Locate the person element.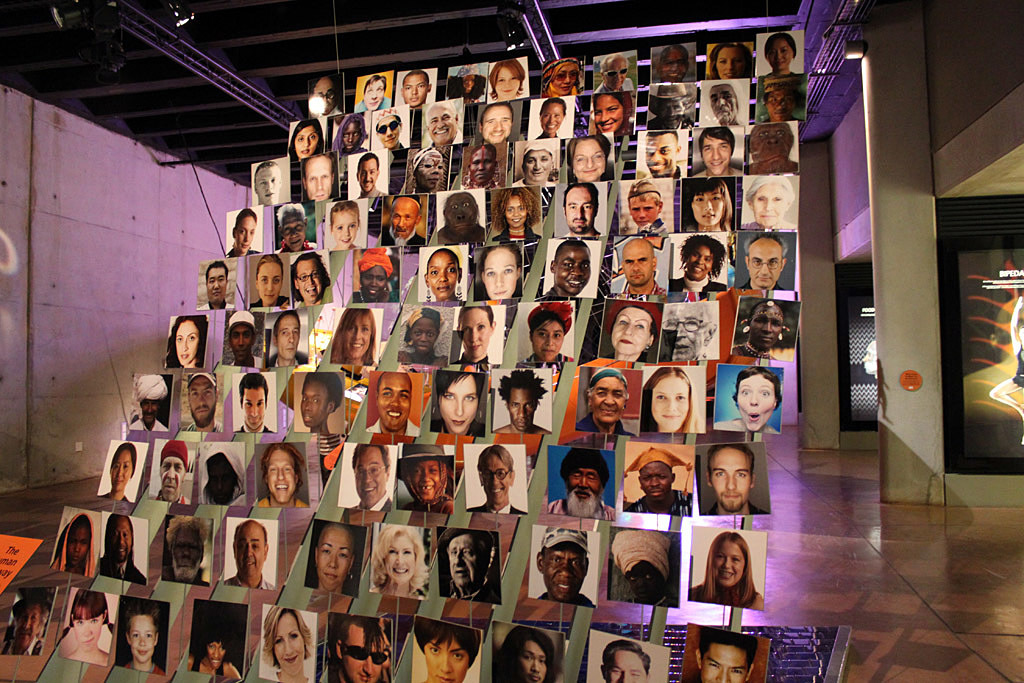
Element bbox: 467 143 498 191.
